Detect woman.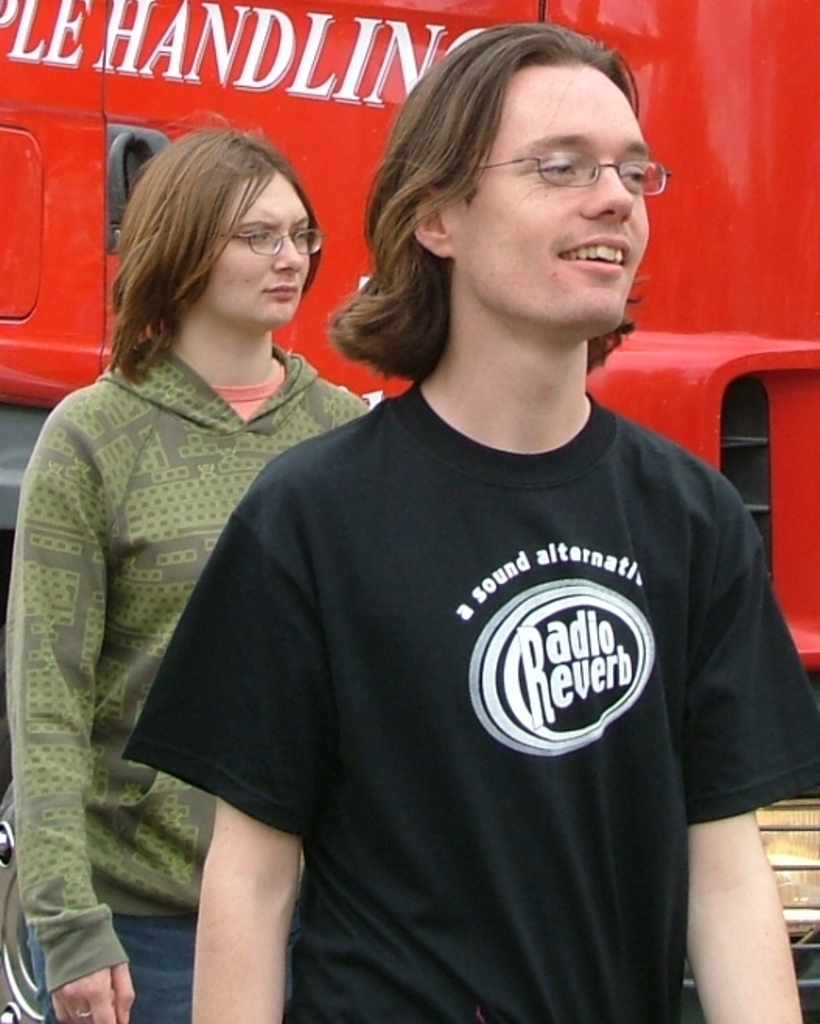
Detected at (19,109,372,1022).
